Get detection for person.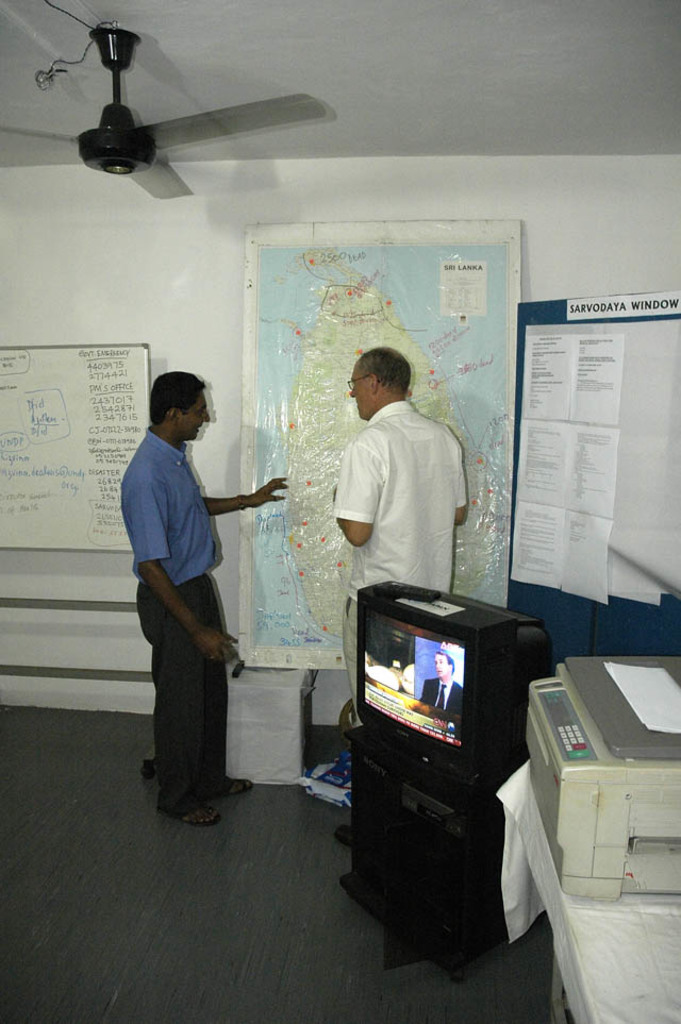
Detection: bbox=[325, 345, 469, 844].
